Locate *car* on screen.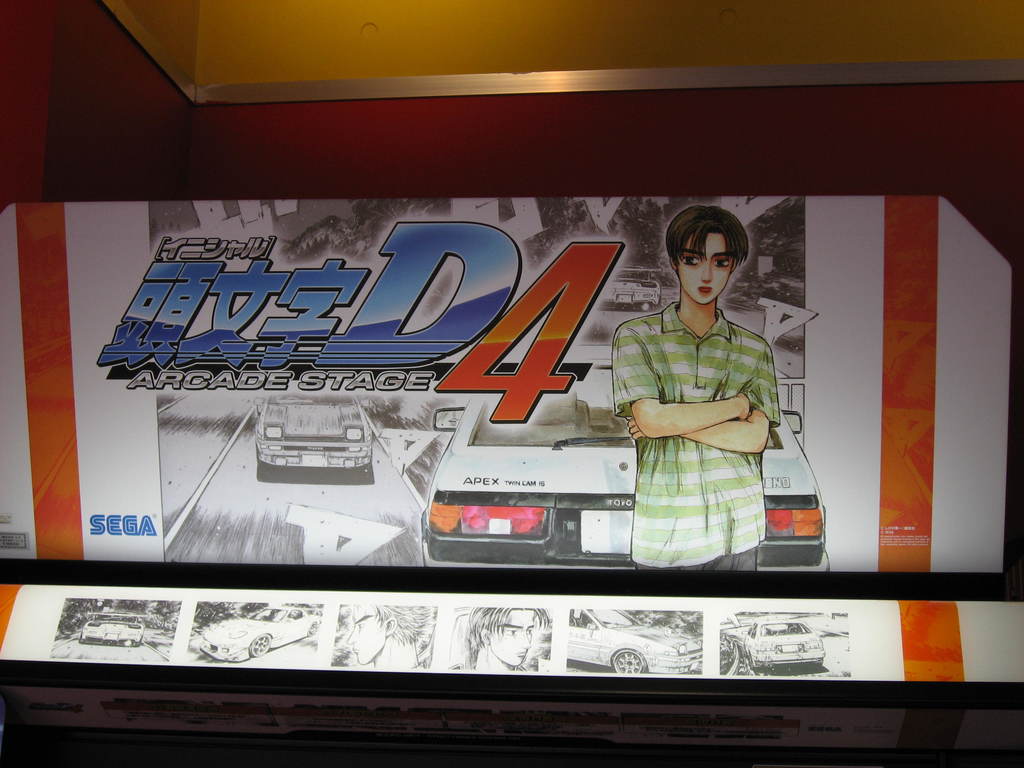
On screen at Rect(567, 610, 705, 675).
